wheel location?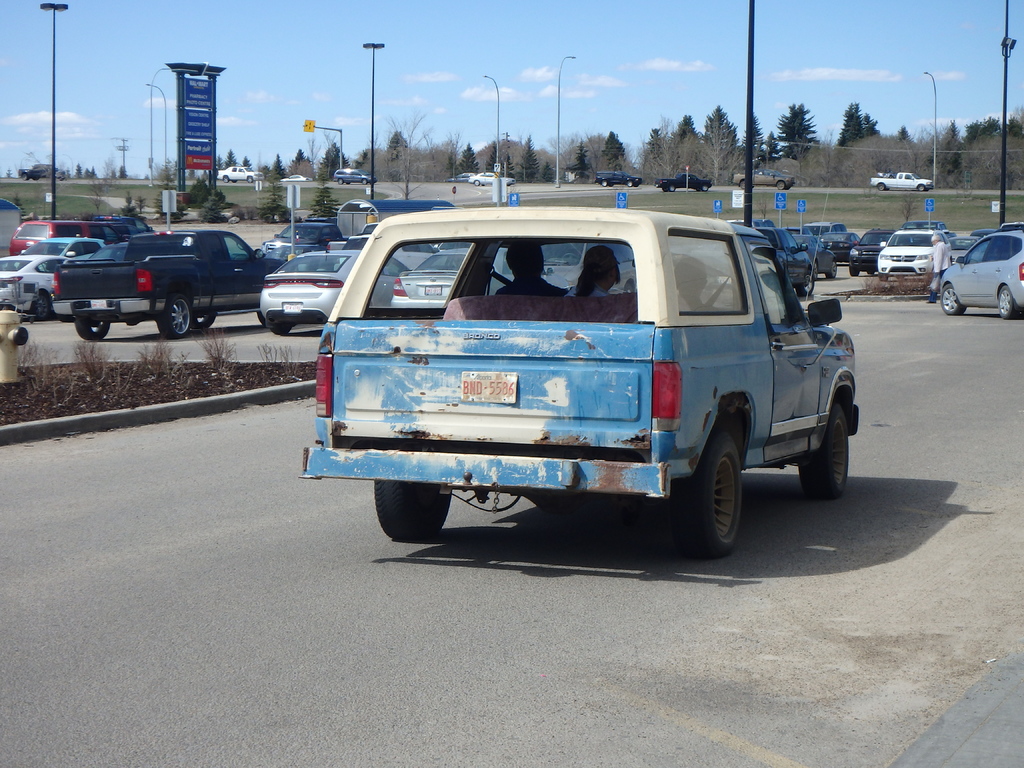
(336, 179, 343, 184)
